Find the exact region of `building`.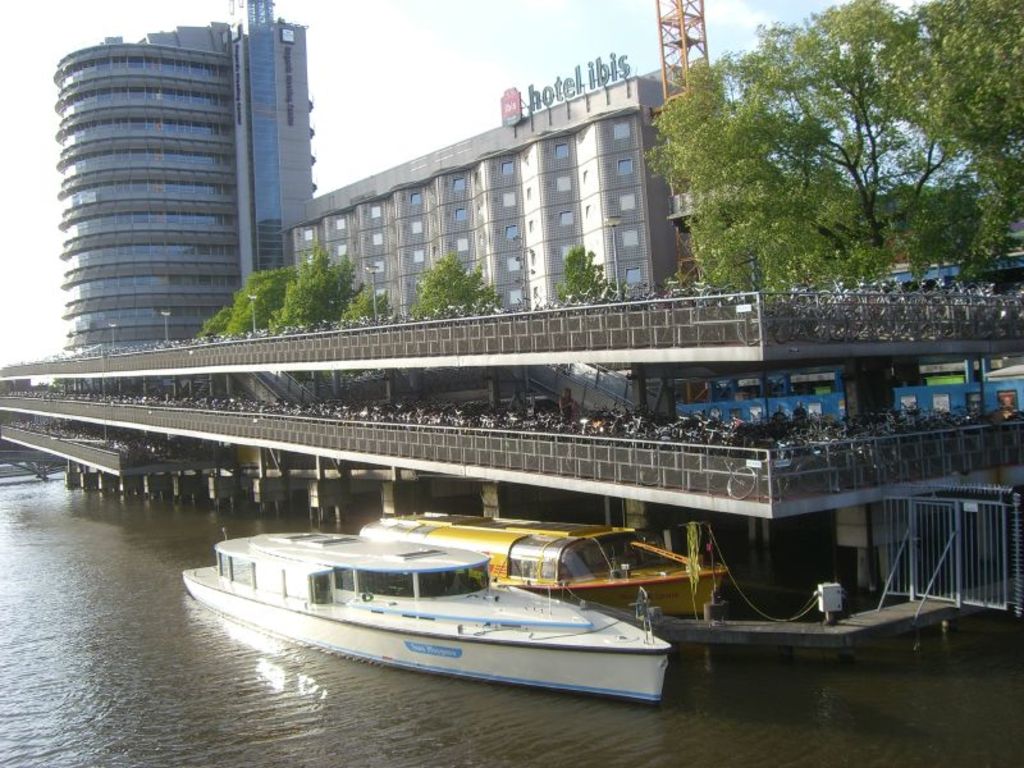
Exact region: [x1=289, y1=74, x2=724, y2=308].
